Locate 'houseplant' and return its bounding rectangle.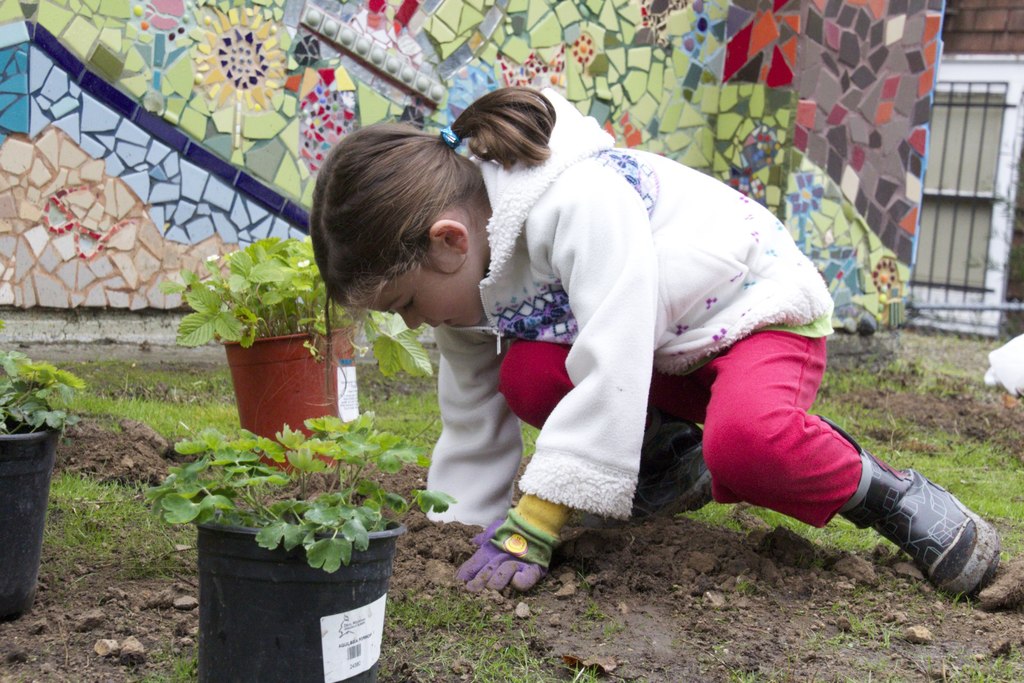
l=0, t=346, r=90, b=625.
